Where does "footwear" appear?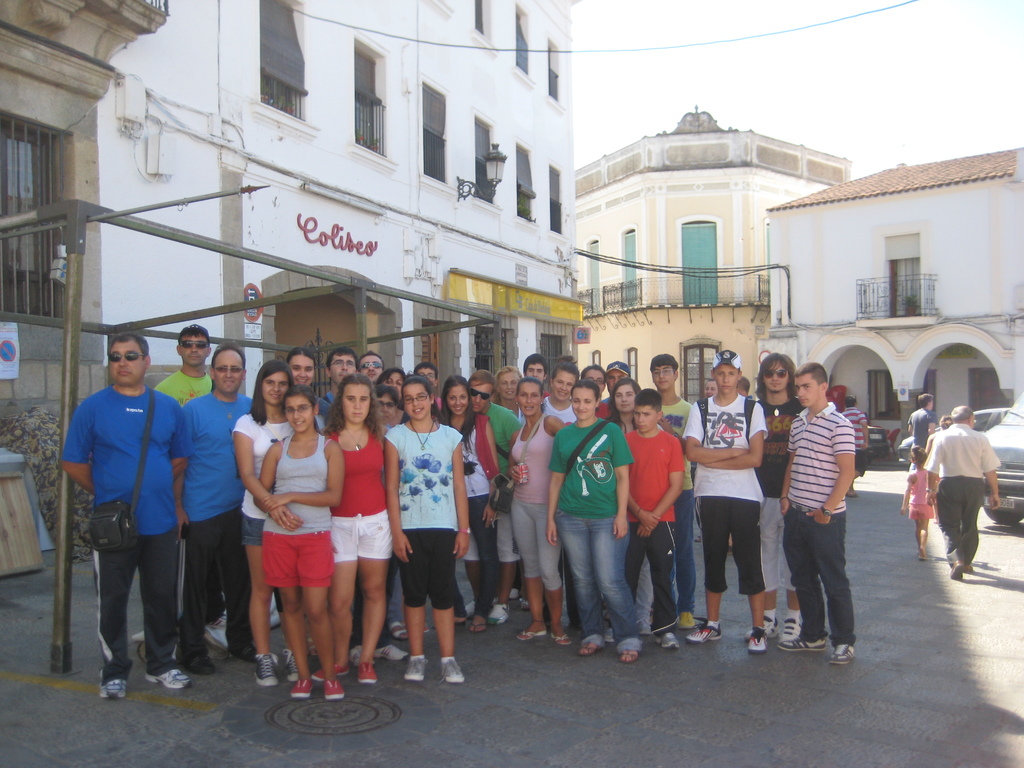
Appears at <box>100,680,128,702</box>.
